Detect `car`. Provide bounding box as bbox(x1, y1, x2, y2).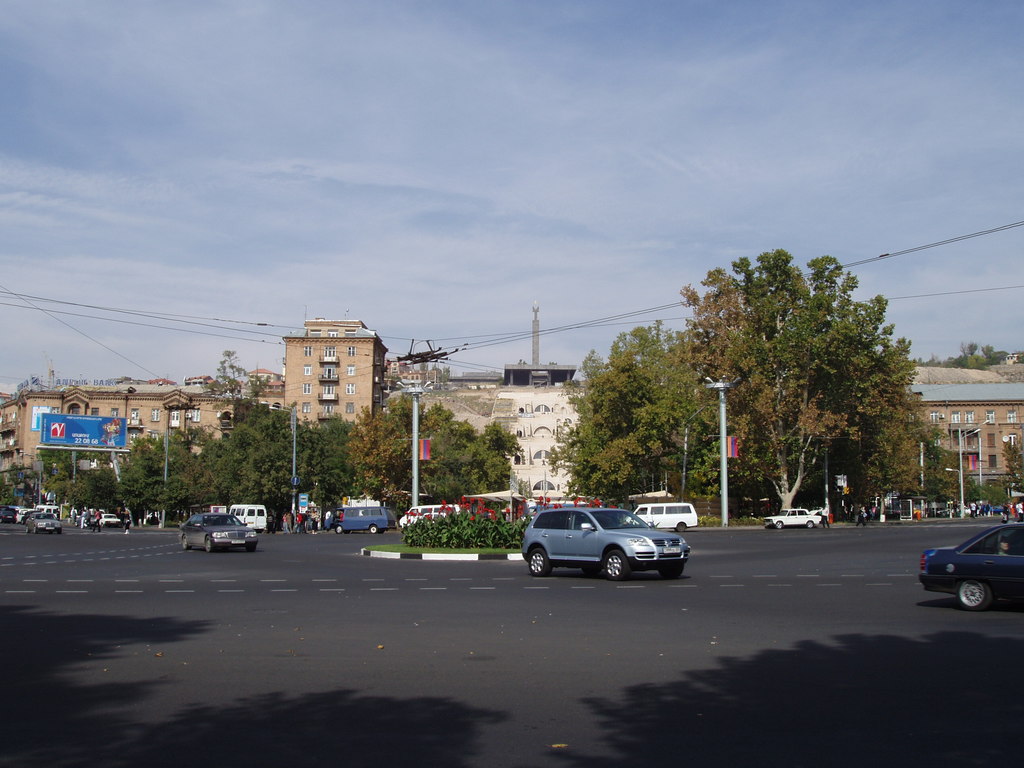
bbox(919, 523, 1023, 614).
